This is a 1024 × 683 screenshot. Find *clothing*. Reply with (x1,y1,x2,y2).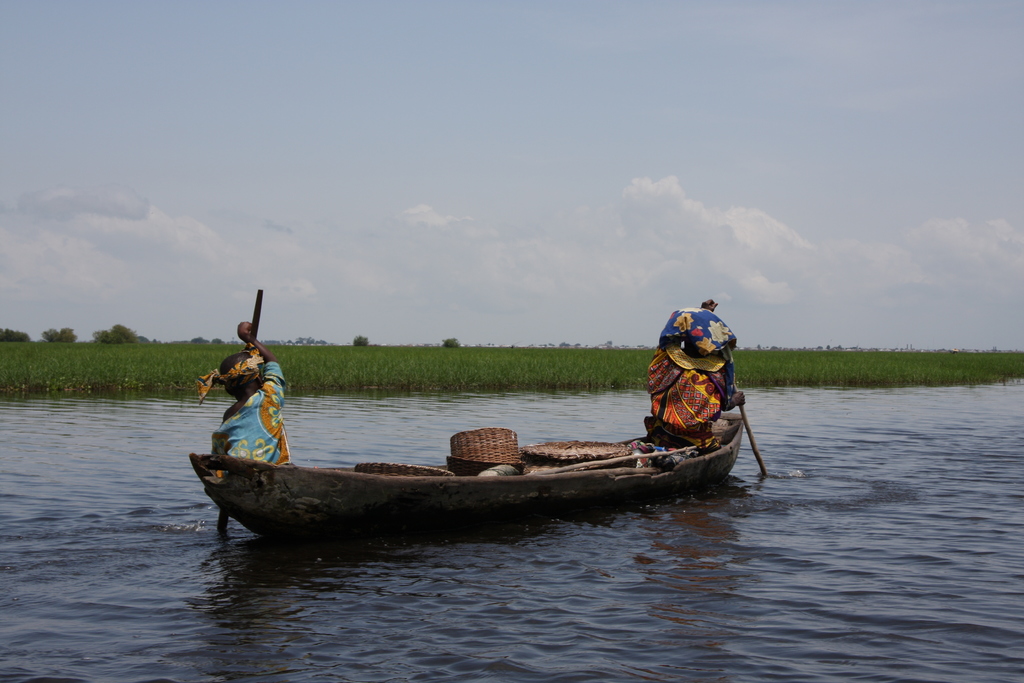
(212,360,292,465).
